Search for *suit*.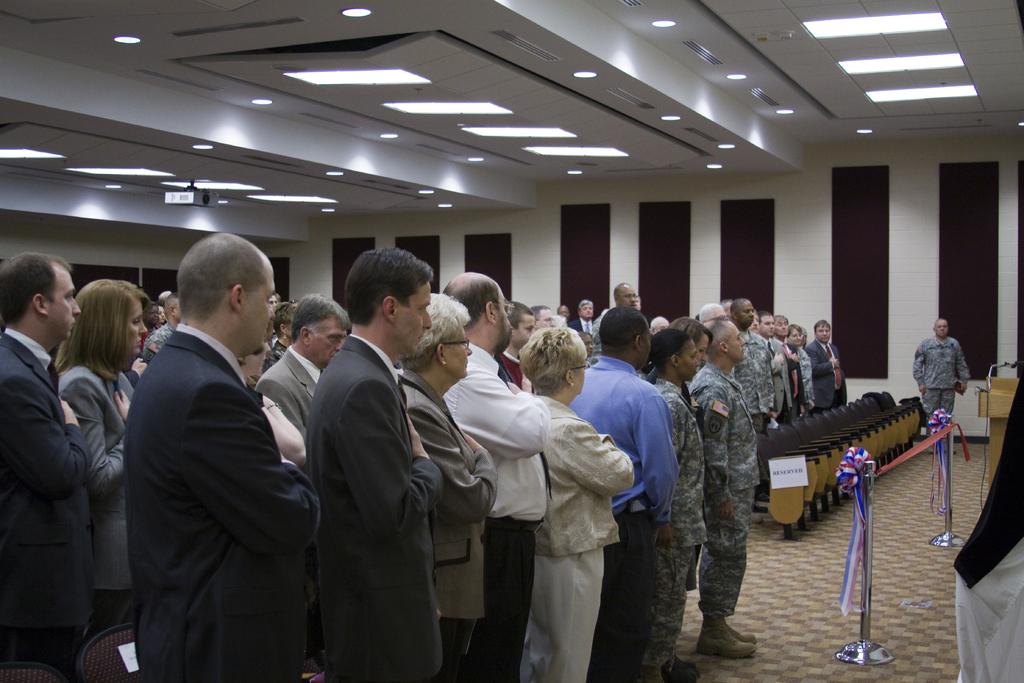
Found at rect(755, 334, 794, 422).
